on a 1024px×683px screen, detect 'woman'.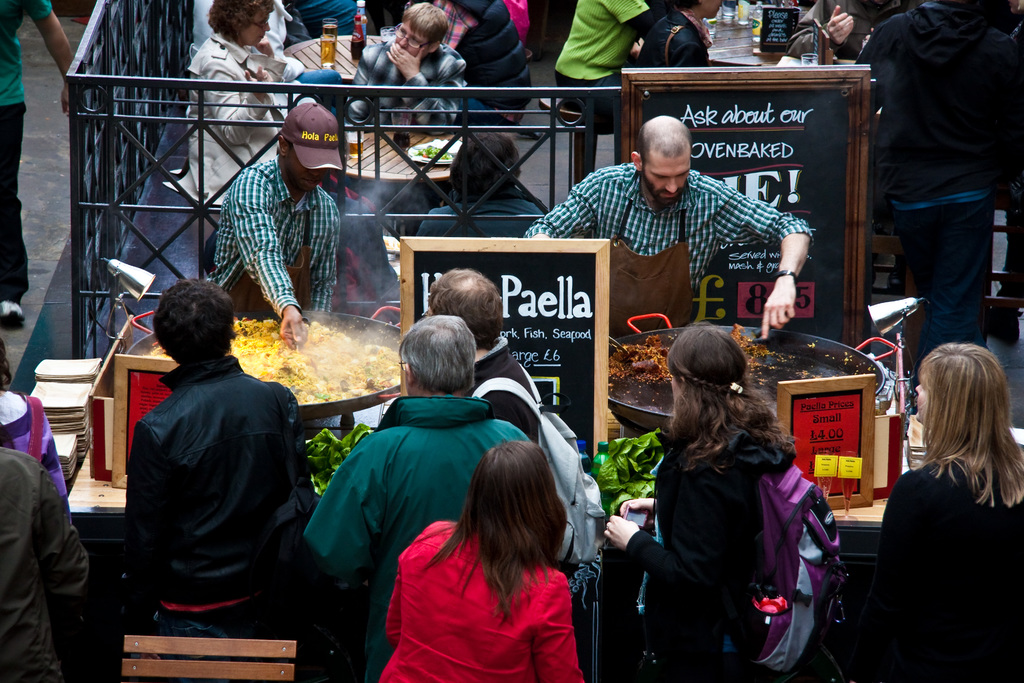
<box>884,331,1010,674</box>.
